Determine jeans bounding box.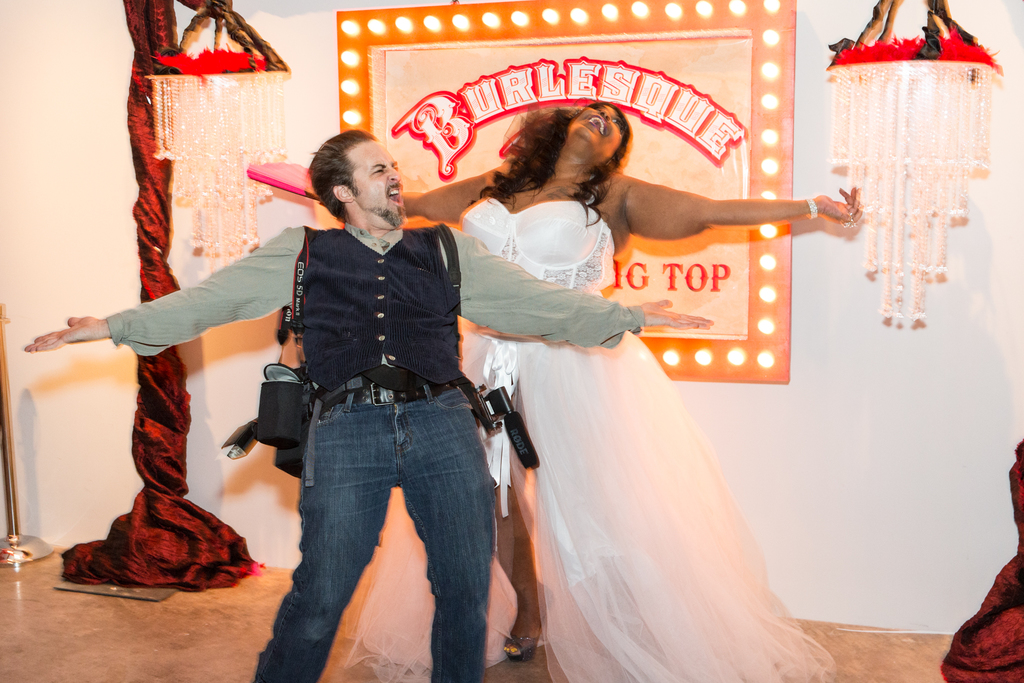
Determined: <region>255, 373, 512, 673</region>.
